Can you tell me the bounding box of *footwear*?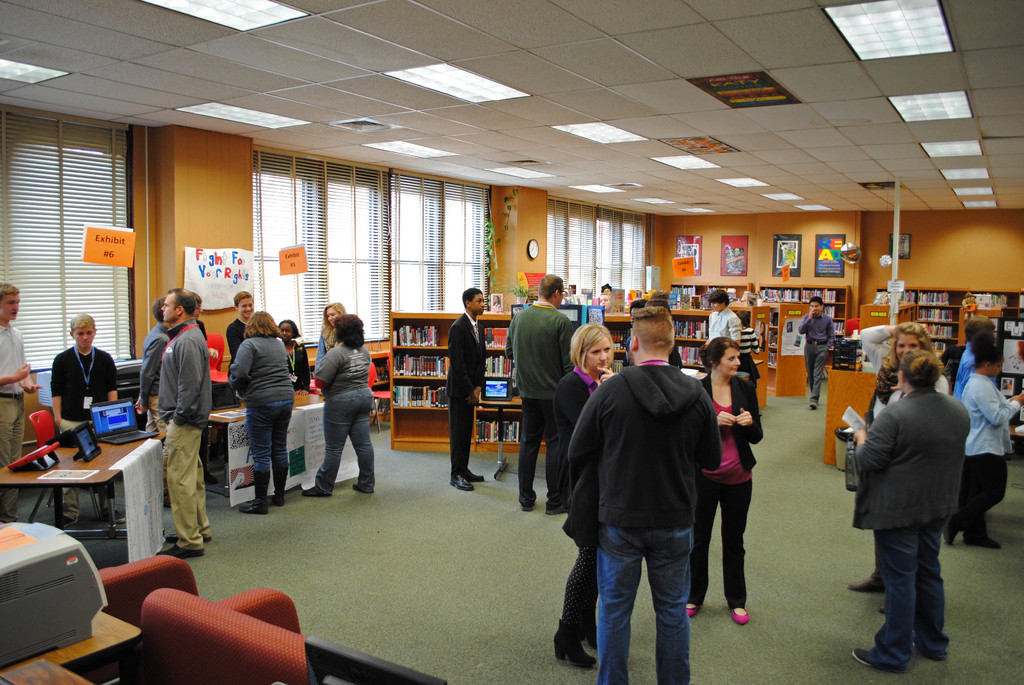
<box>267,467,291,510</box>.
